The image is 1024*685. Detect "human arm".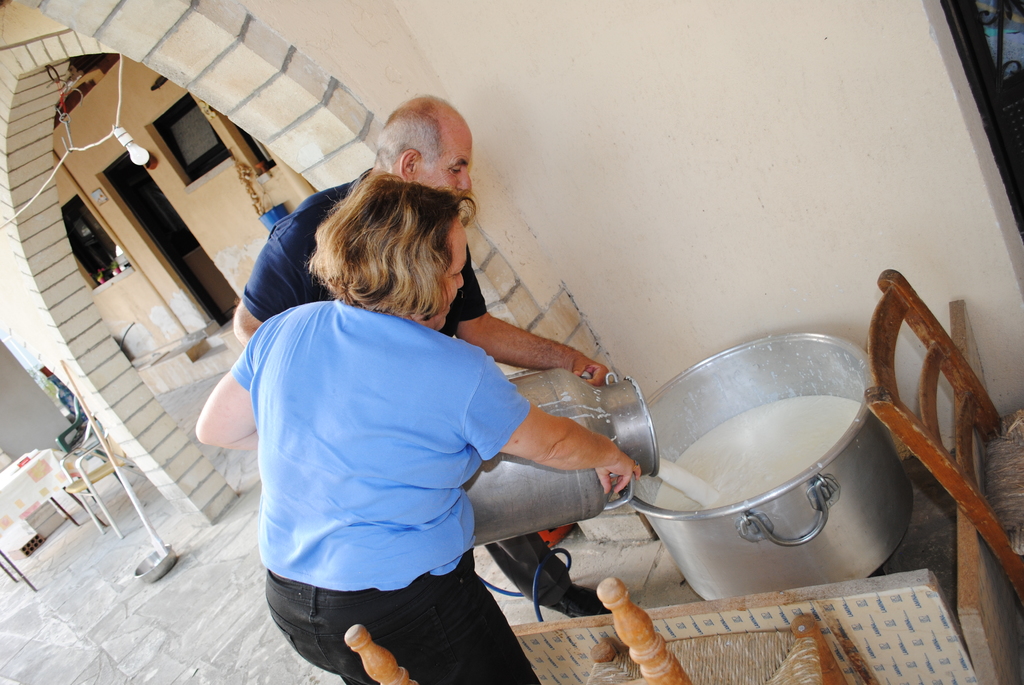
Detection: (left=196, top=335, right=257, bottom=452).
